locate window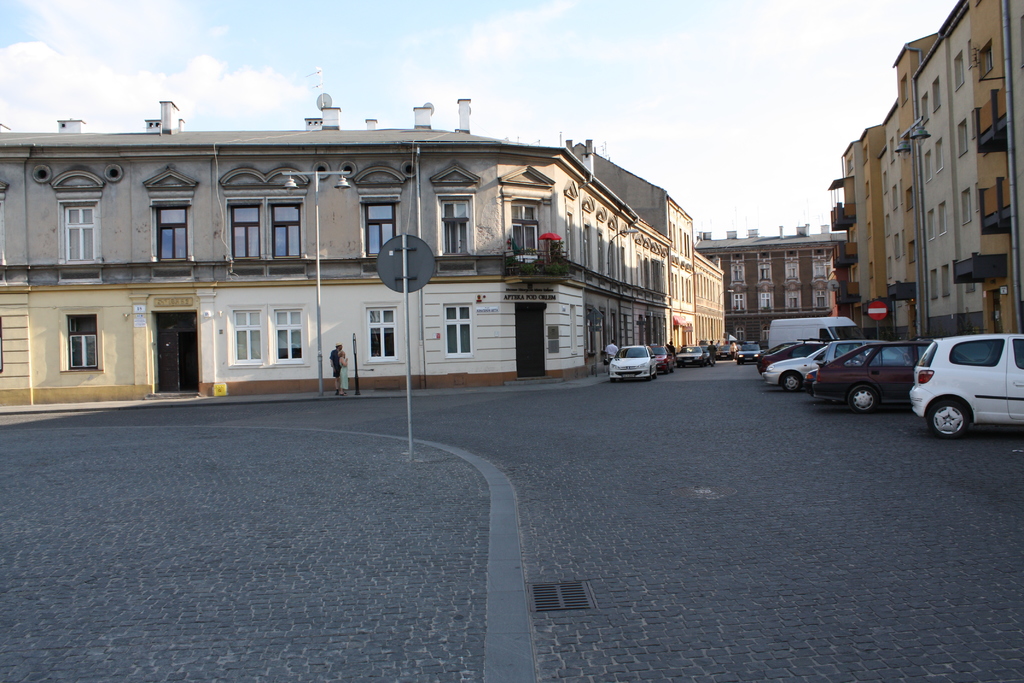
58, 309, 105, 374
